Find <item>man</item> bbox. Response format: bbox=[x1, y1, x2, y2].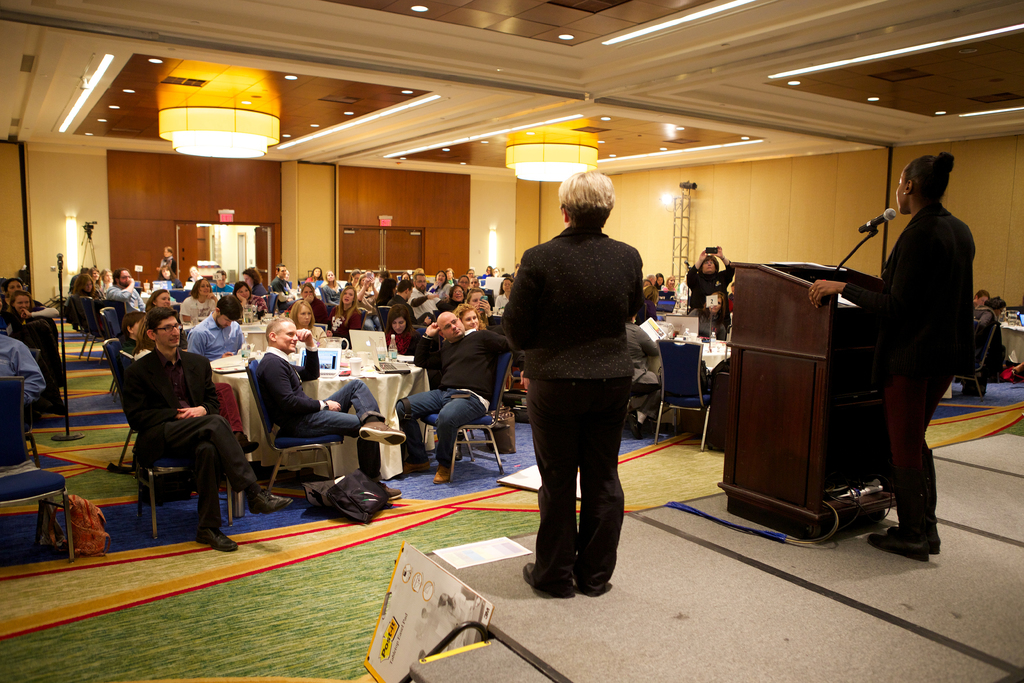
bbox=[388, 311, 517, 489].
